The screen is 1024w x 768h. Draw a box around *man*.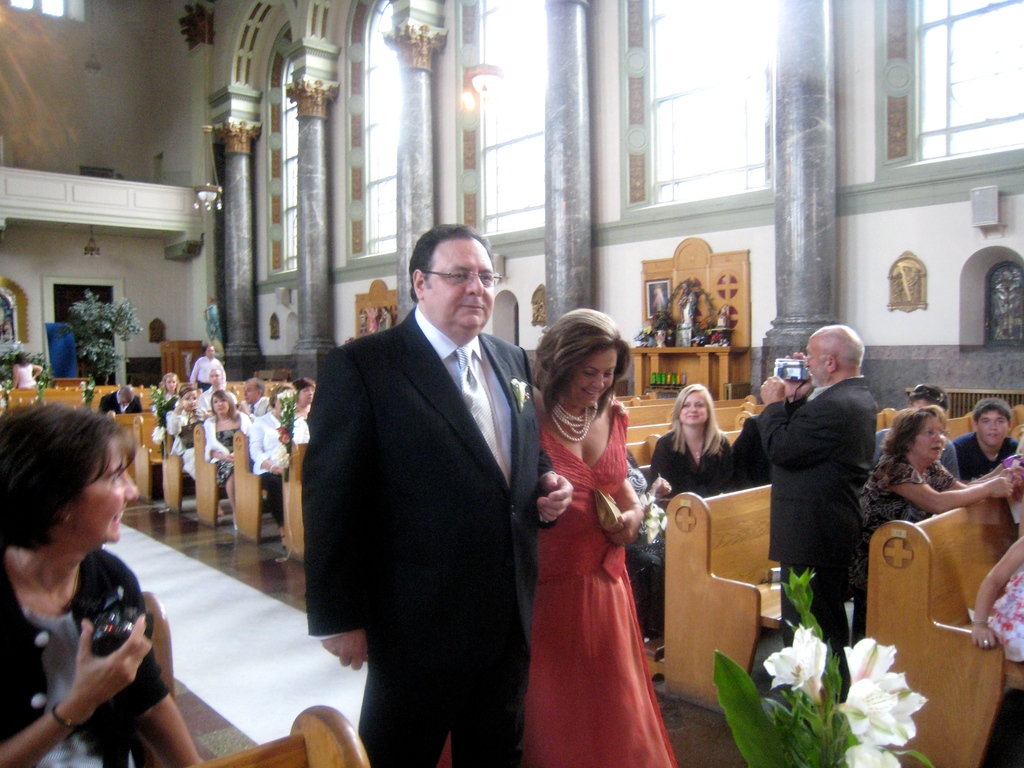
(872, 381, 961, 482).
